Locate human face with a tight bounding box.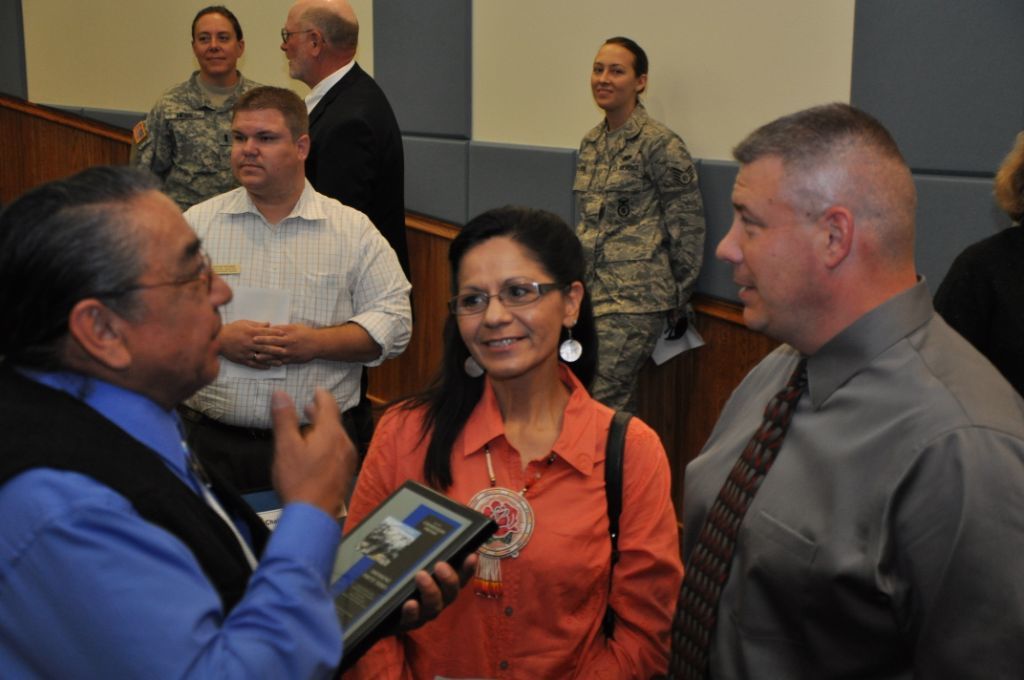
590 40 638 105.
